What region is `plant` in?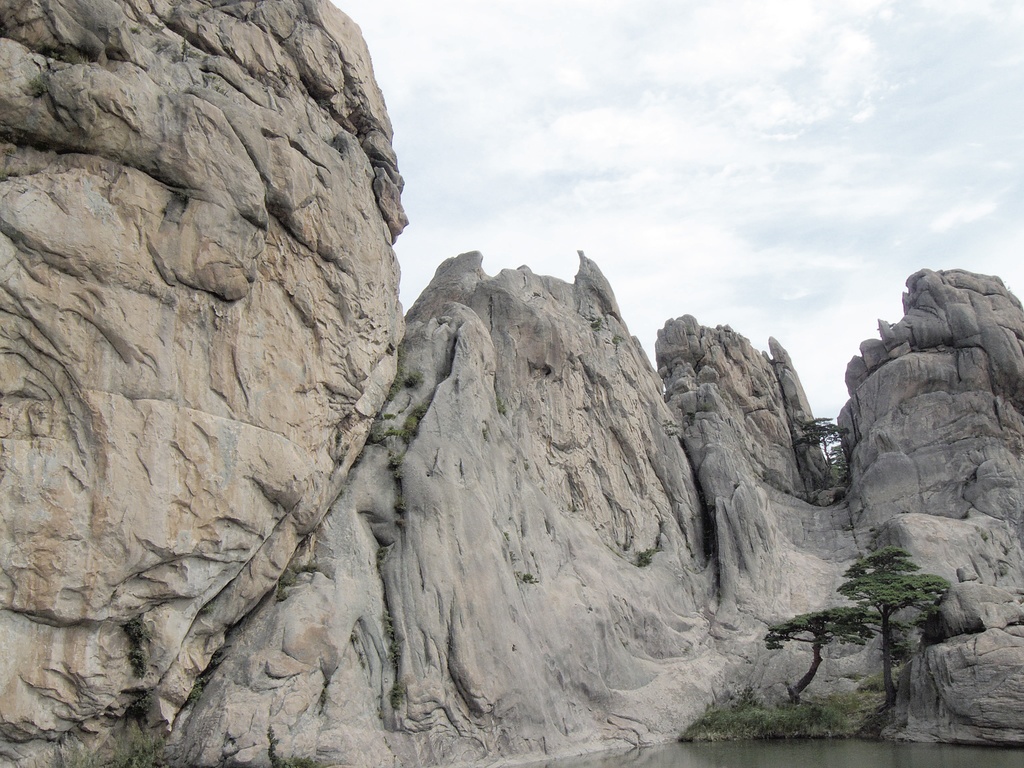
<box>124,614,149,677</box>.
